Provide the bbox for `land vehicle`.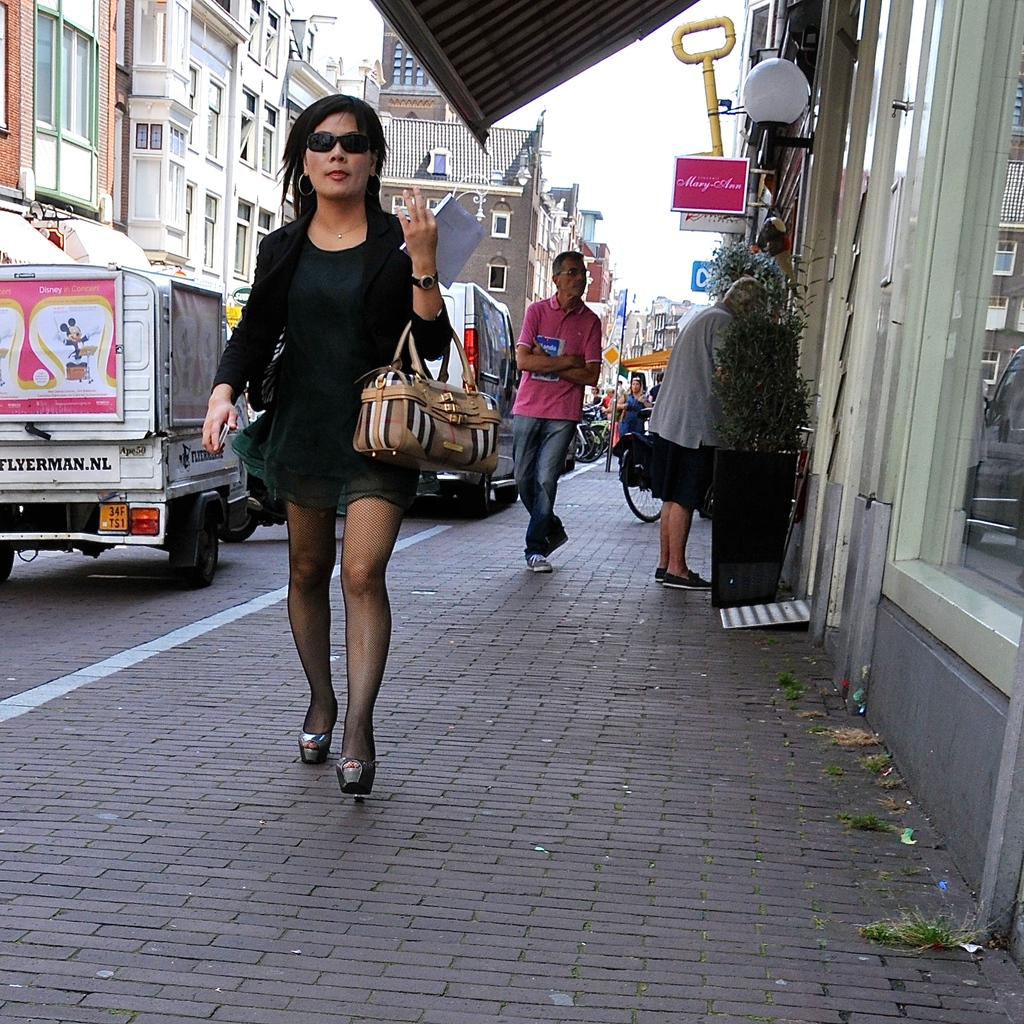
(x1=336, y1=286, x2=520, y2=516).
